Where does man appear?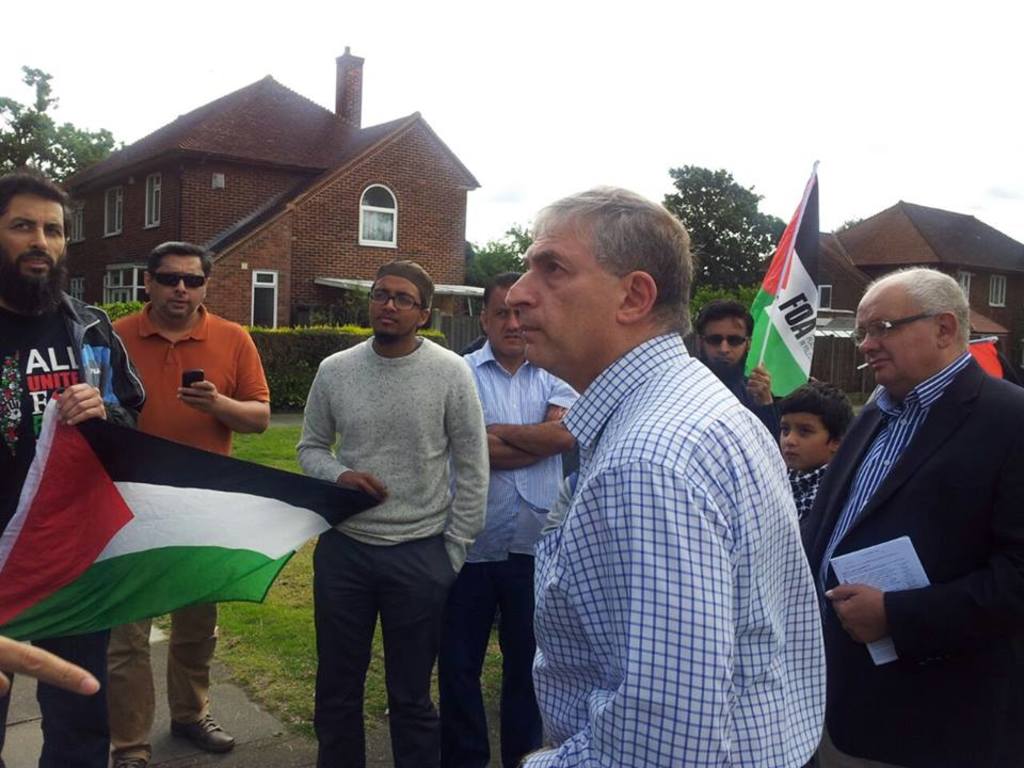
Appears at left=470, top=175, right=829, bottom=748.
